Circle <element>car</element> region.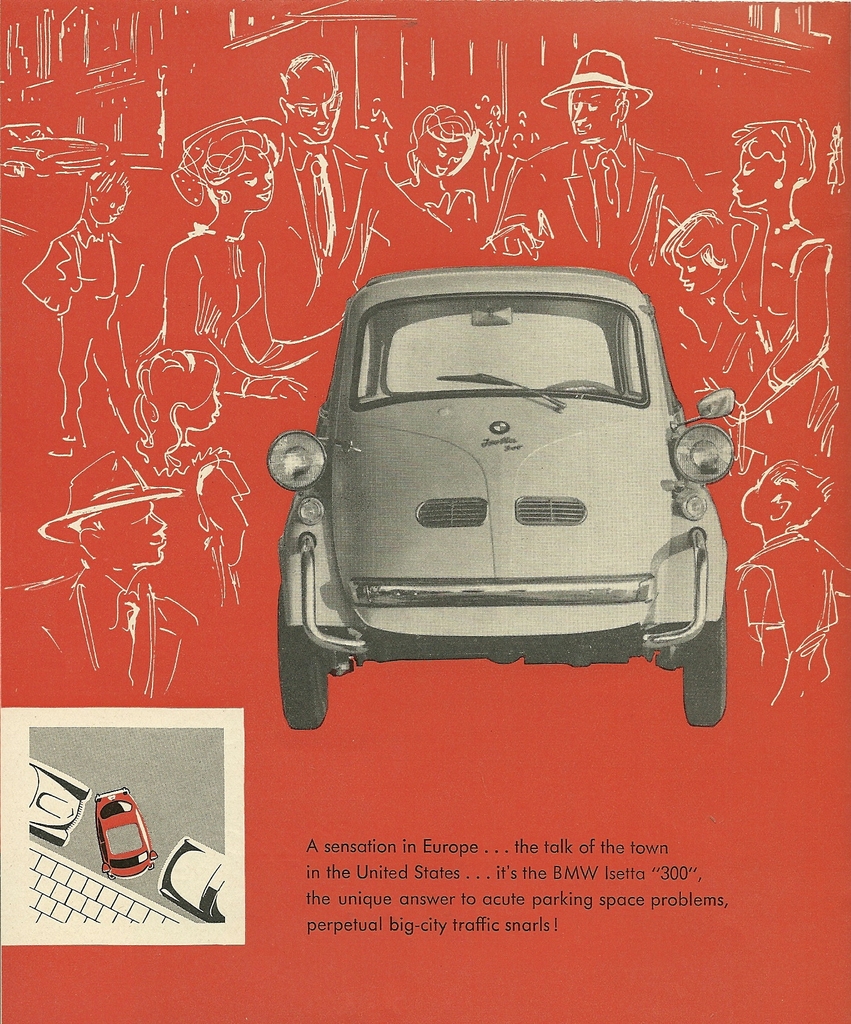
Region: [x1=272, y1=257, x2=734, y2=708].
